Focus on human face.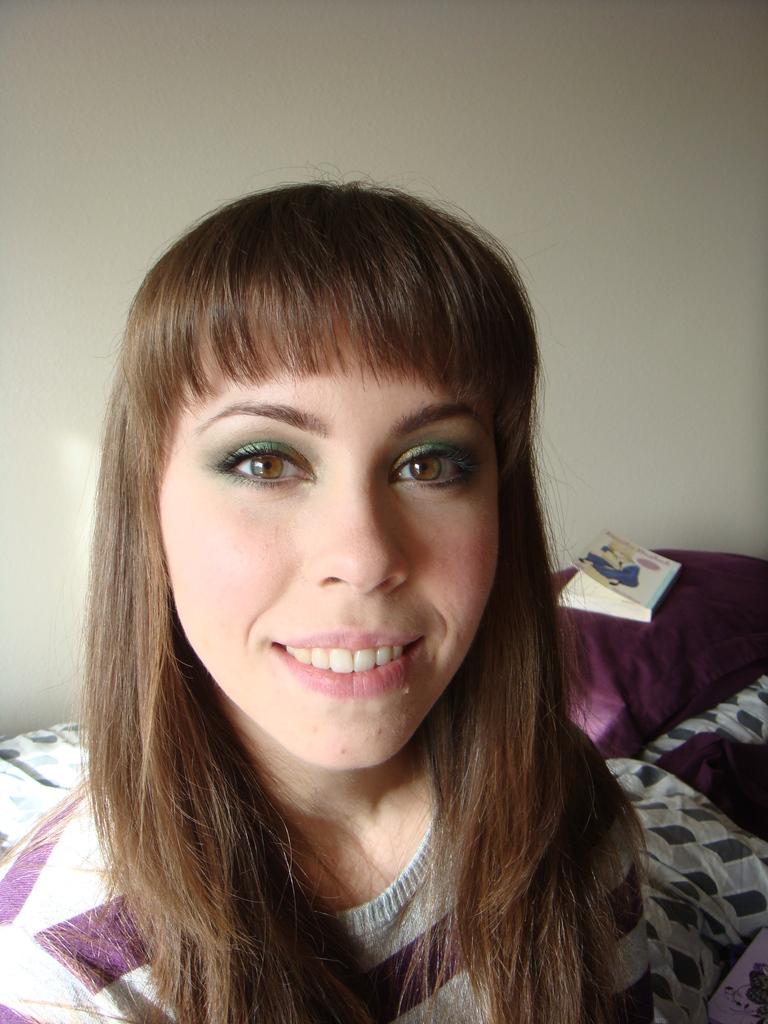
Focused at 159 286 492 780.
